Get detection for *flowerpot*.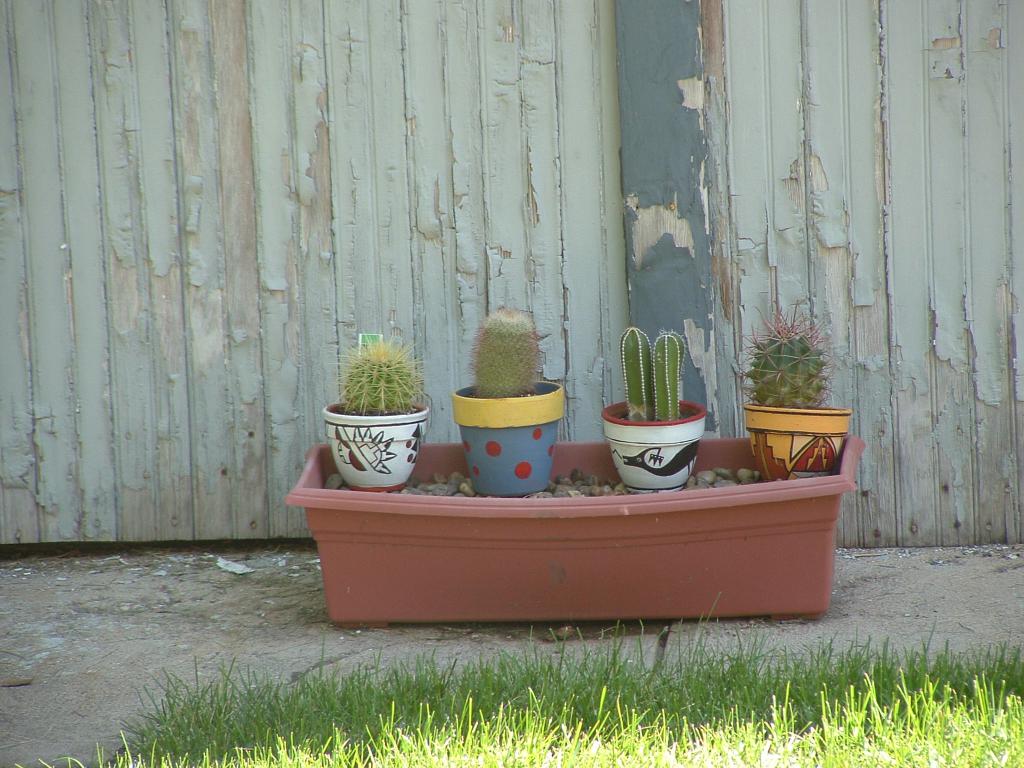
Detection: rect(452, 380, 564, 498).
